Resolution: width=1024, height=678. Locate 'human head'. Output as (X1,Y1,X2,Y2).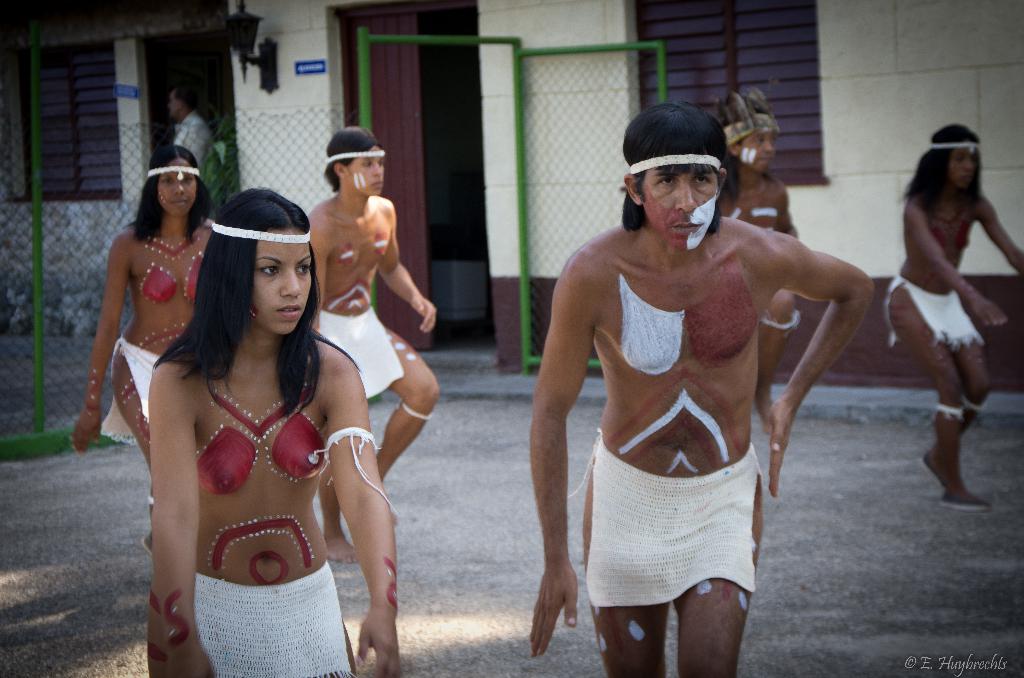
(614,110,741,250).
